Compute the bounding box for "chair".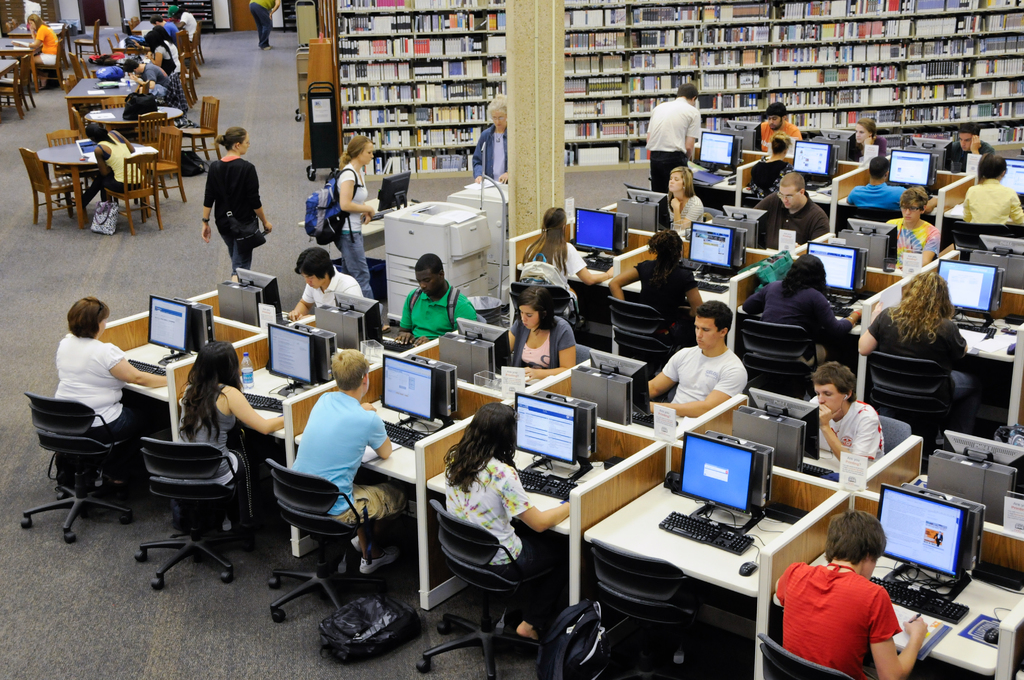
x1=868 y1=350 x2=971 y2=464.
